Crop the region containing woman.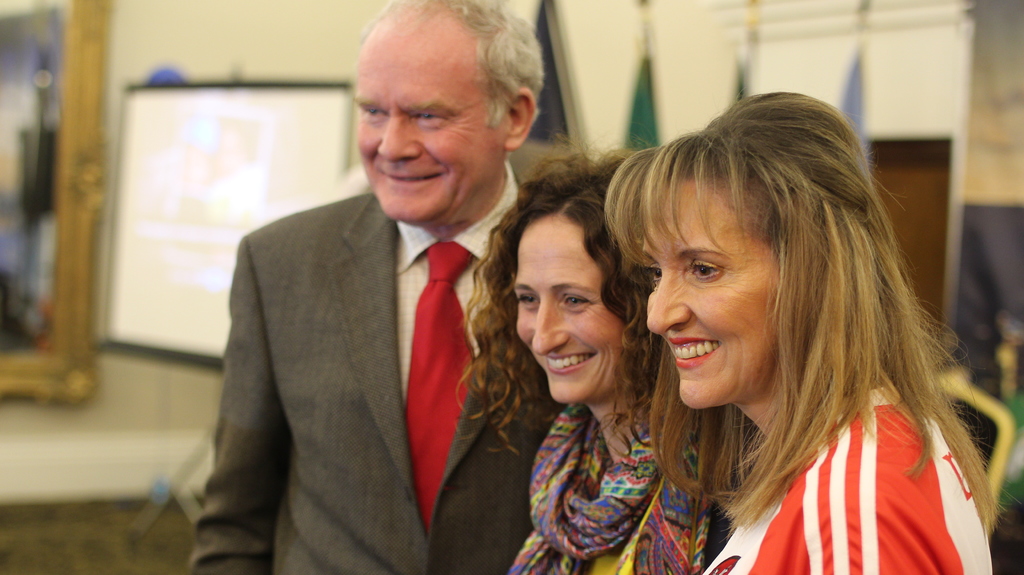
Crop region: detection(451, 144, 735, 574).
